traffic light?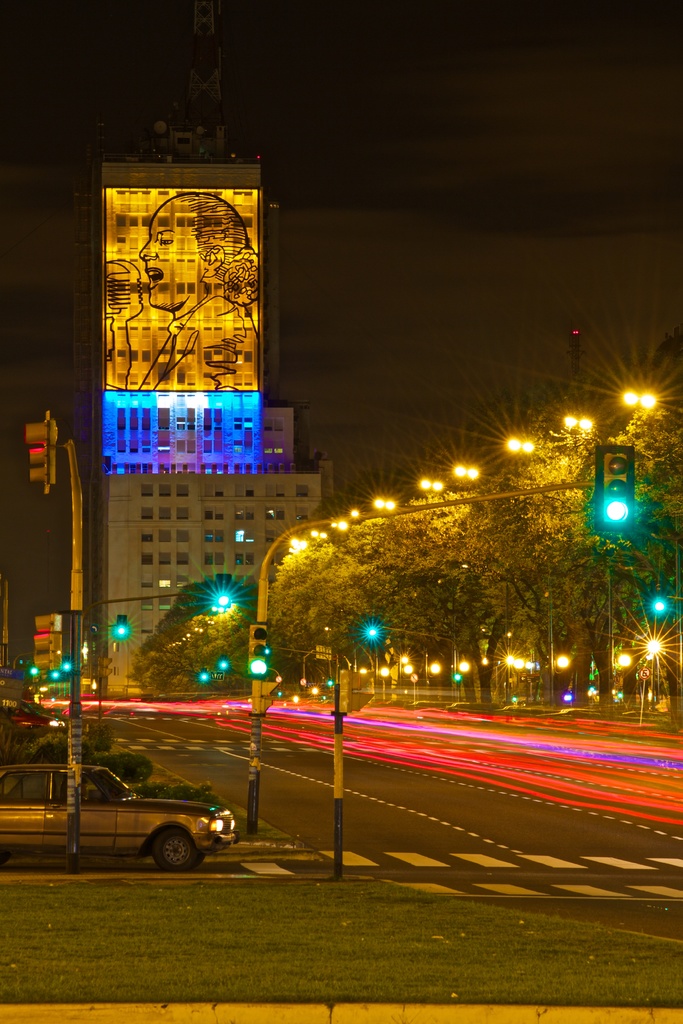
453/670/462/683
